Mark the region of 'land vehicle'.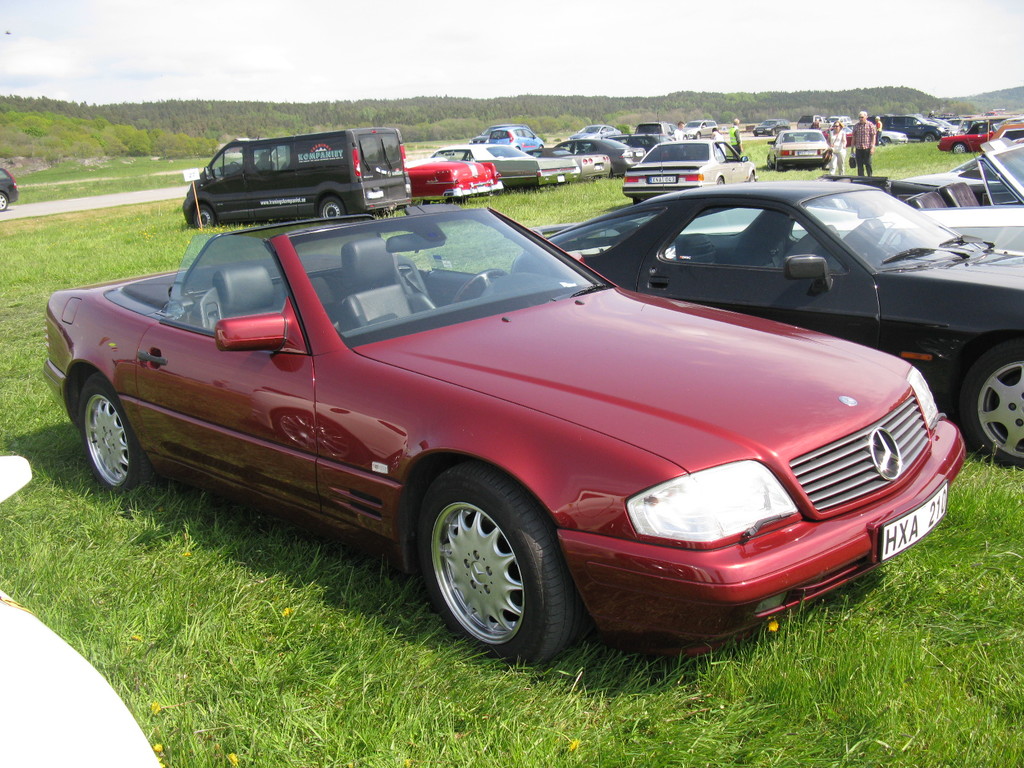
Region: locate(0, 158, 17, 214).
